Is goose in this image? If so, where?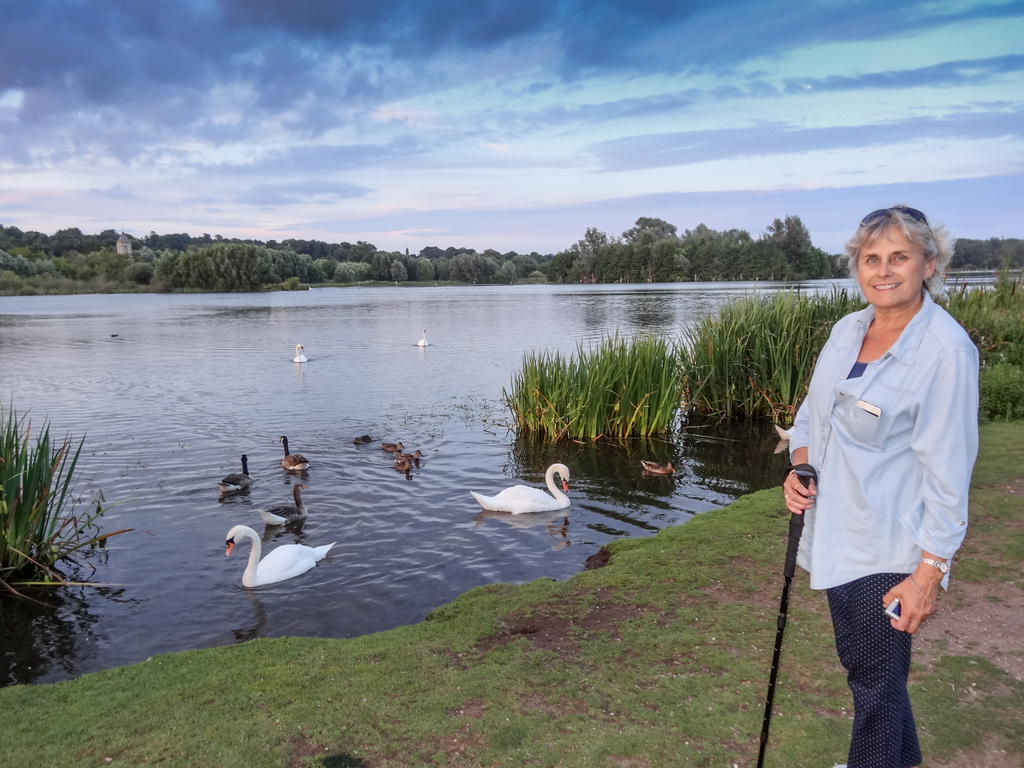
Yes, at 413:324:428:347.
